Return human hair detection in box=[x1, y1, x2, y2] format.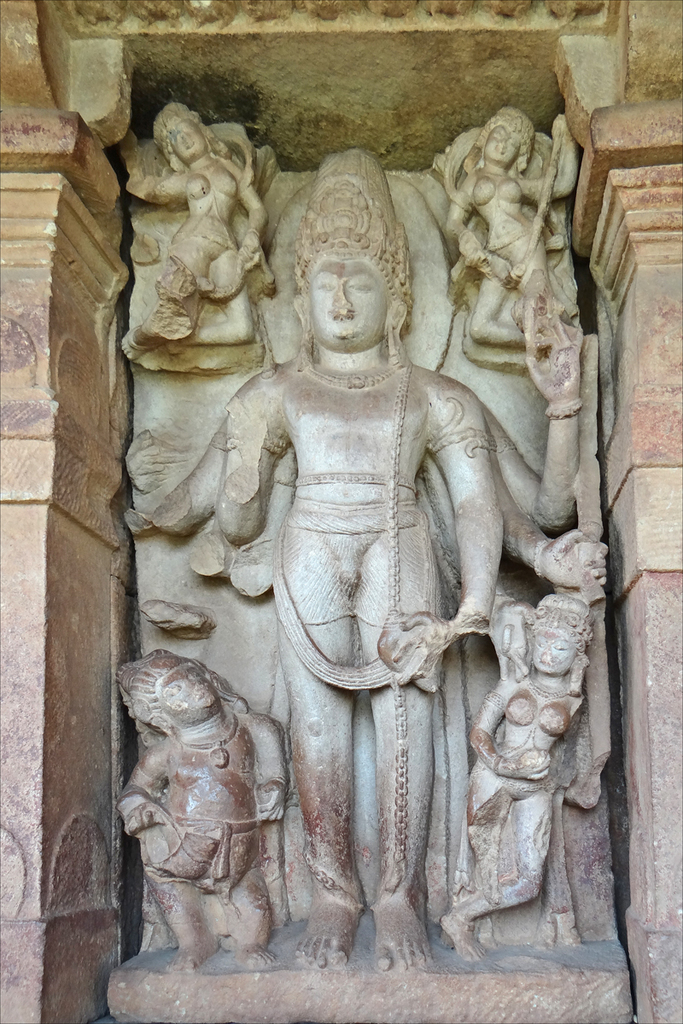
box=[450, 97, 544, 170].
